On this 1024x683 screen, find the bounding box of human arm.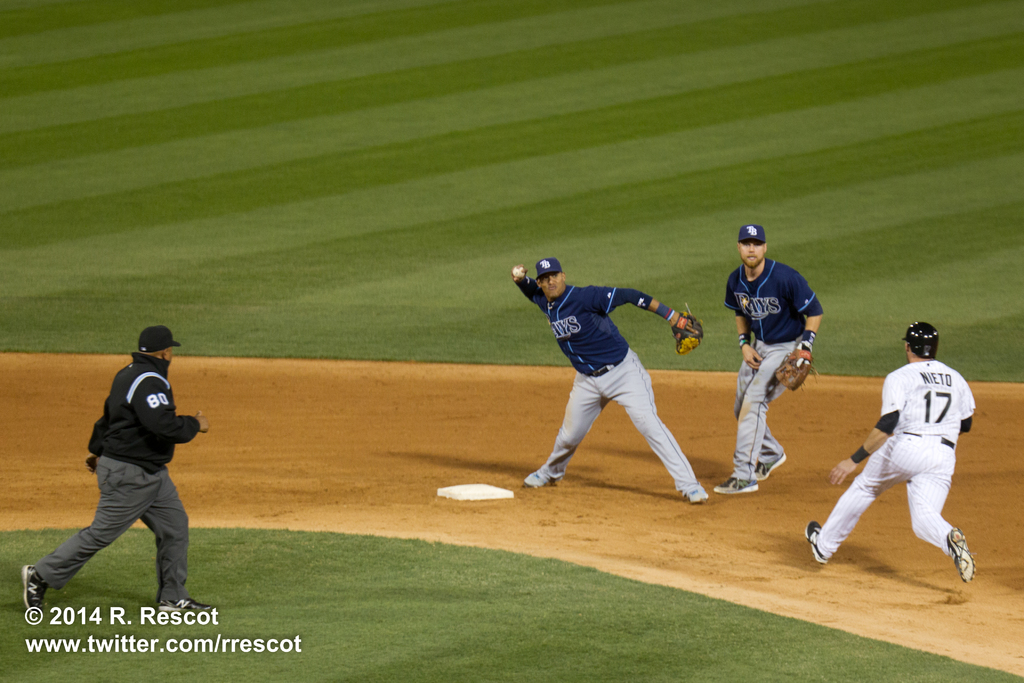
Bounding box: select_region(82, 424, 103, 477).
